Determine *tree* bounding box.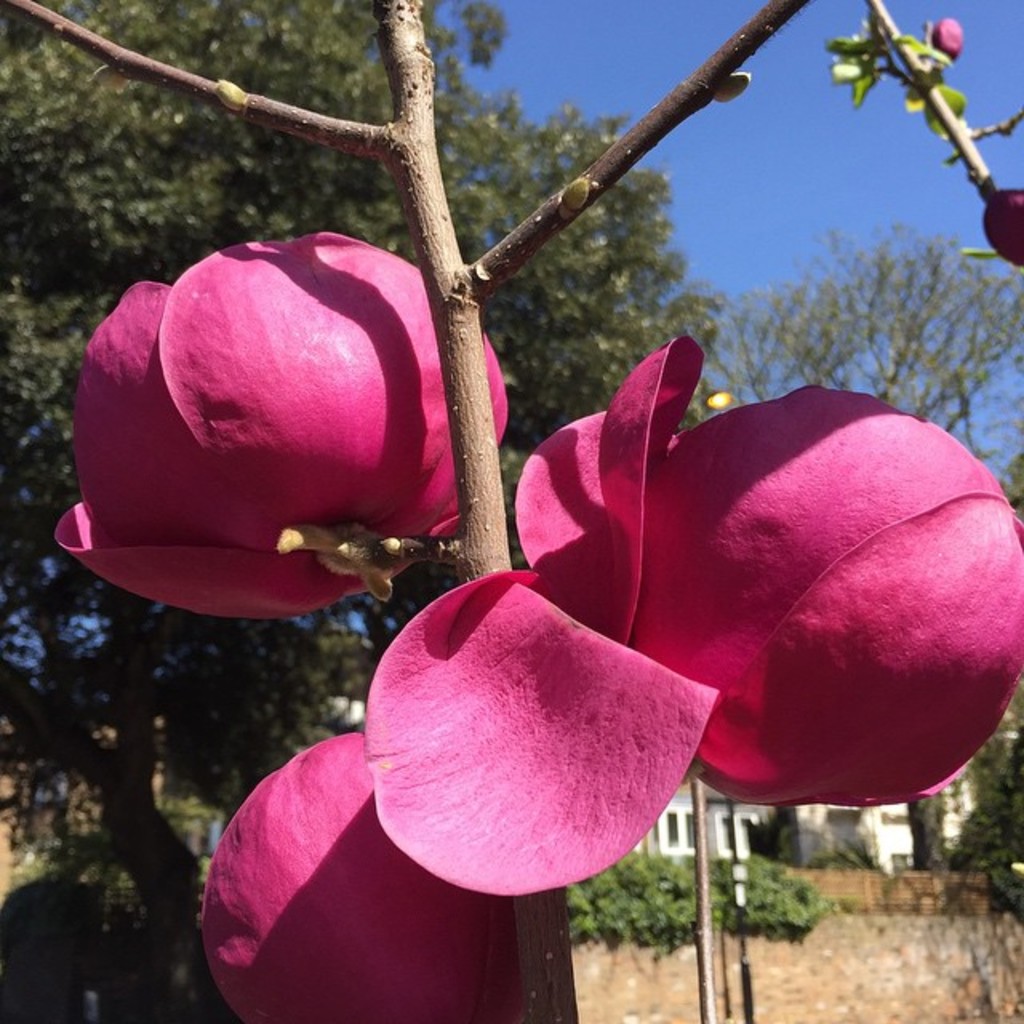
Determined: x1=824 y1=0 x2=1022 y2=277.
